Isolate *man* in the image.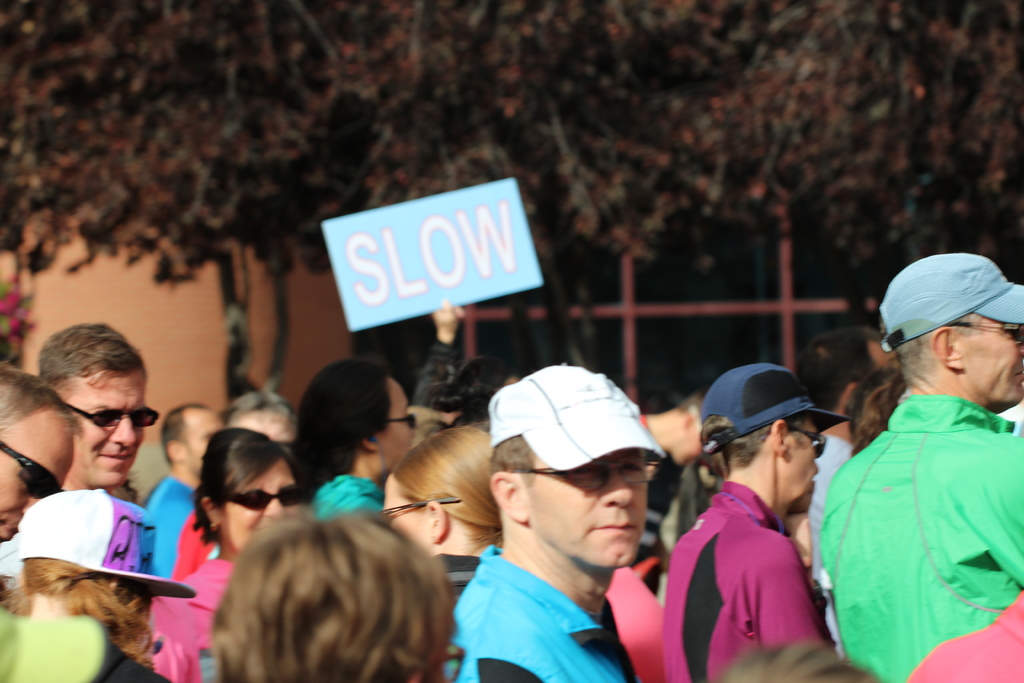
Isolated region: bbox=(36, 325, 158, 520).
